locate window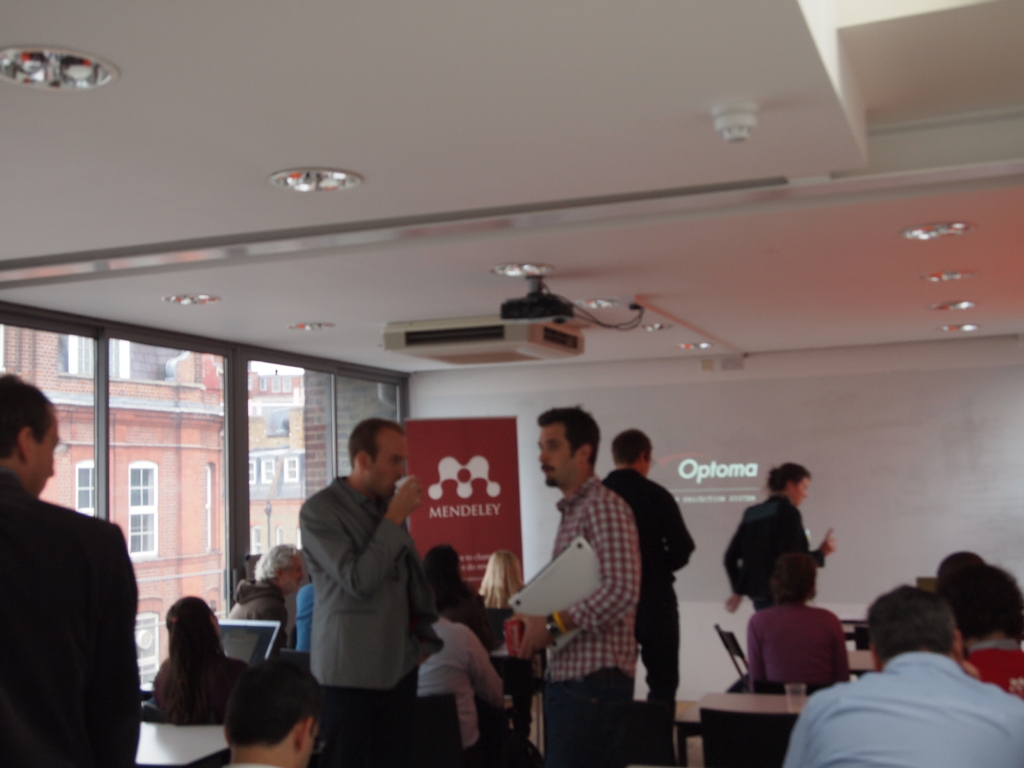
bbox=[126, 462, 162, 561]
